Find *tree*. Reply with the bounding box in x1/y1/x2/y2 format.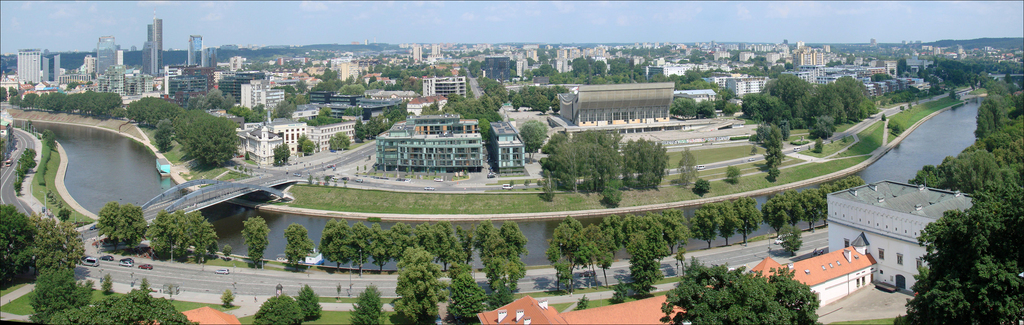
56/204/72/227.
